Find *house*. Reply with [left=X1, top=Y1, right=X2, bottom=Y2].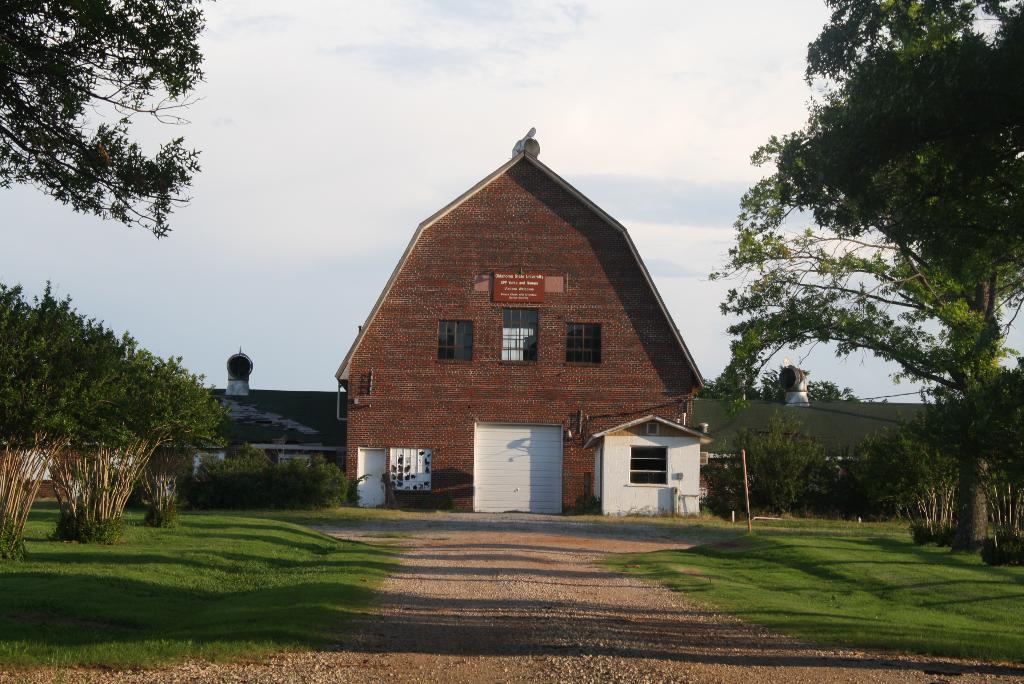
[left=332, top=122, right=732, bottom=533].
